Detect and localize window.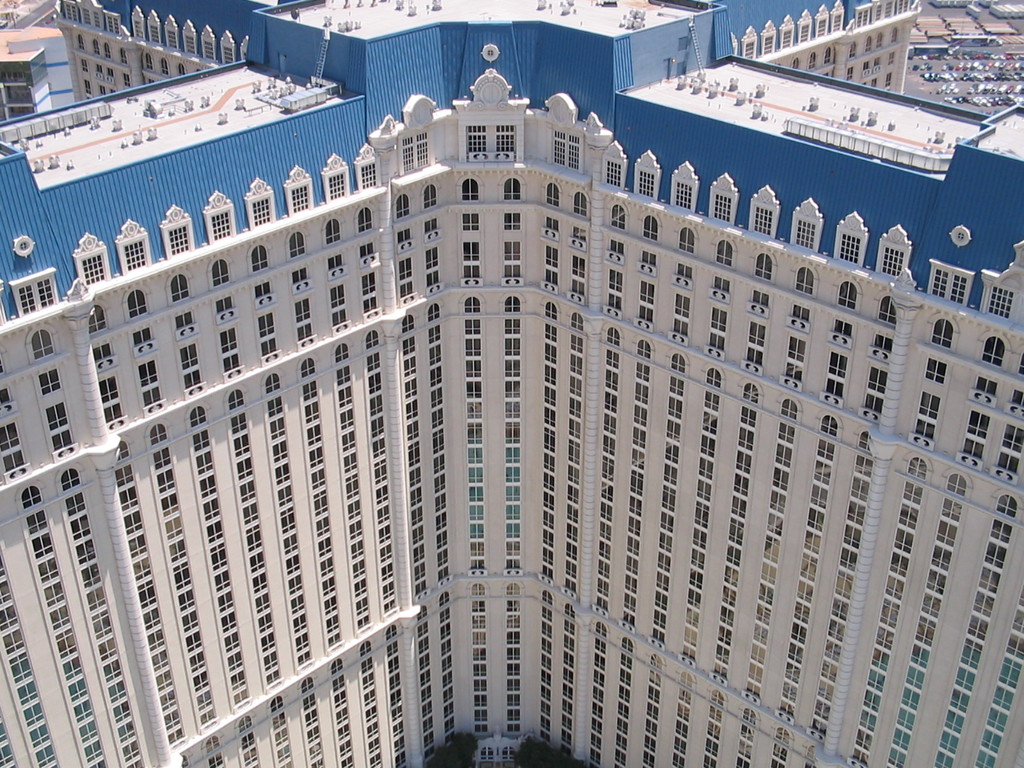
Localized at l=591, t=638, r=607, b=655.
